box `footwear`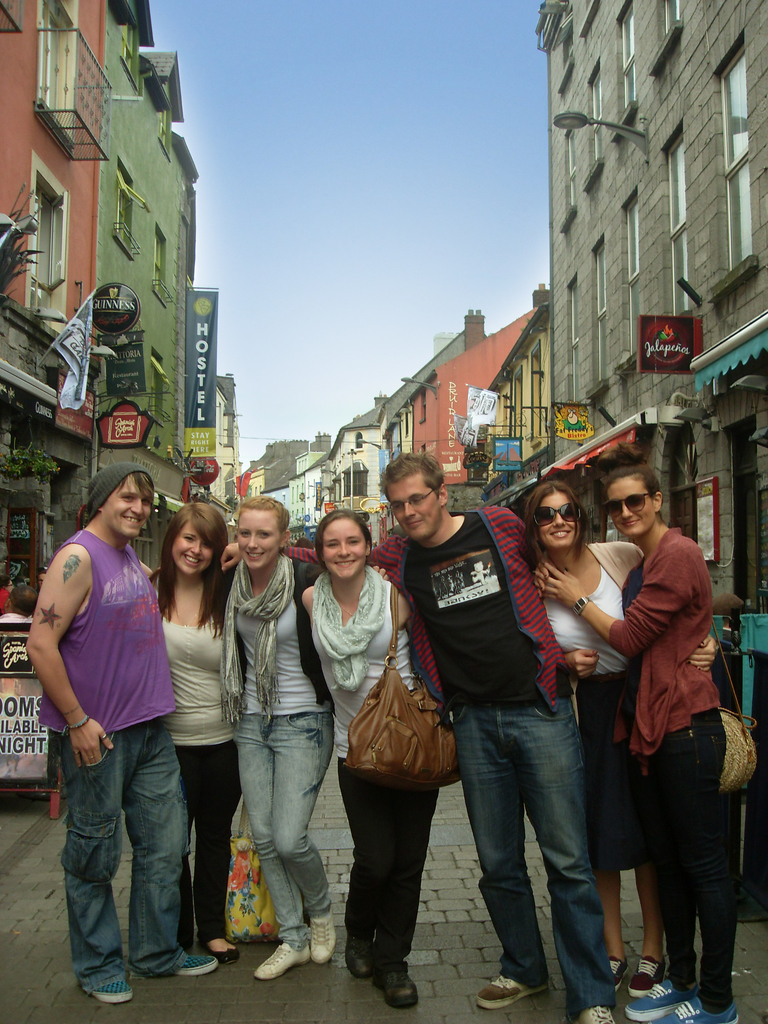
left=687, top=988, right=744, bottom=1021
